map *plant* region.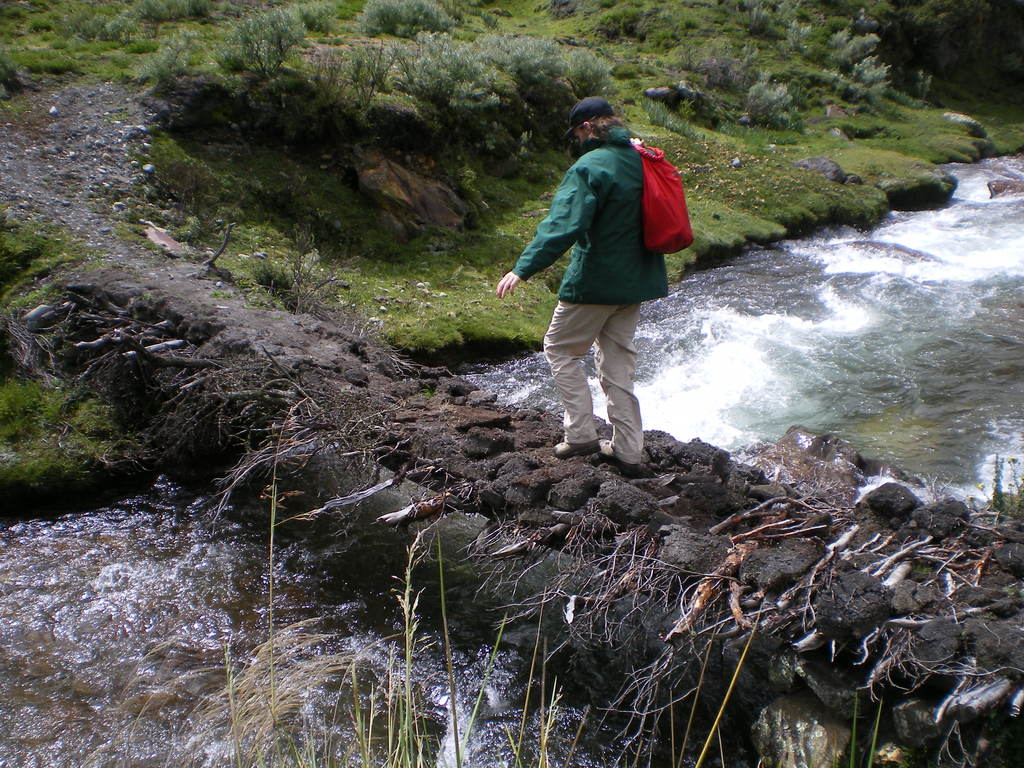
Mapped to bbox=[638, 605, 749, 767].
